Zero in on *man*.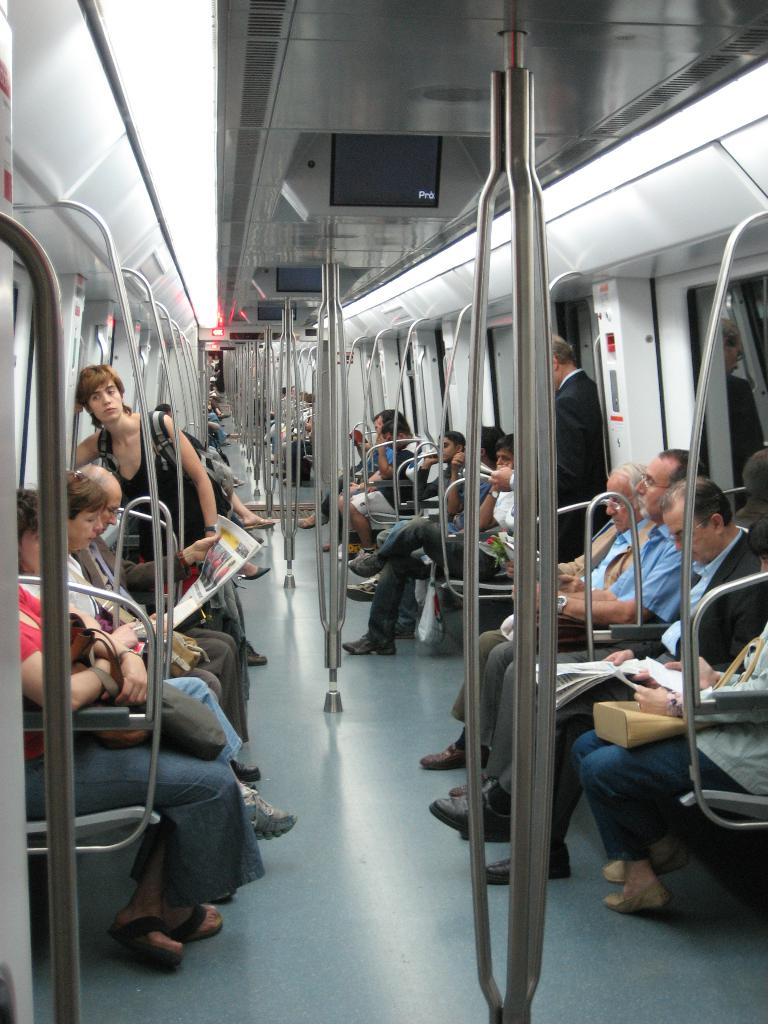
Zeroed in: (451, 449, 708, 846).
